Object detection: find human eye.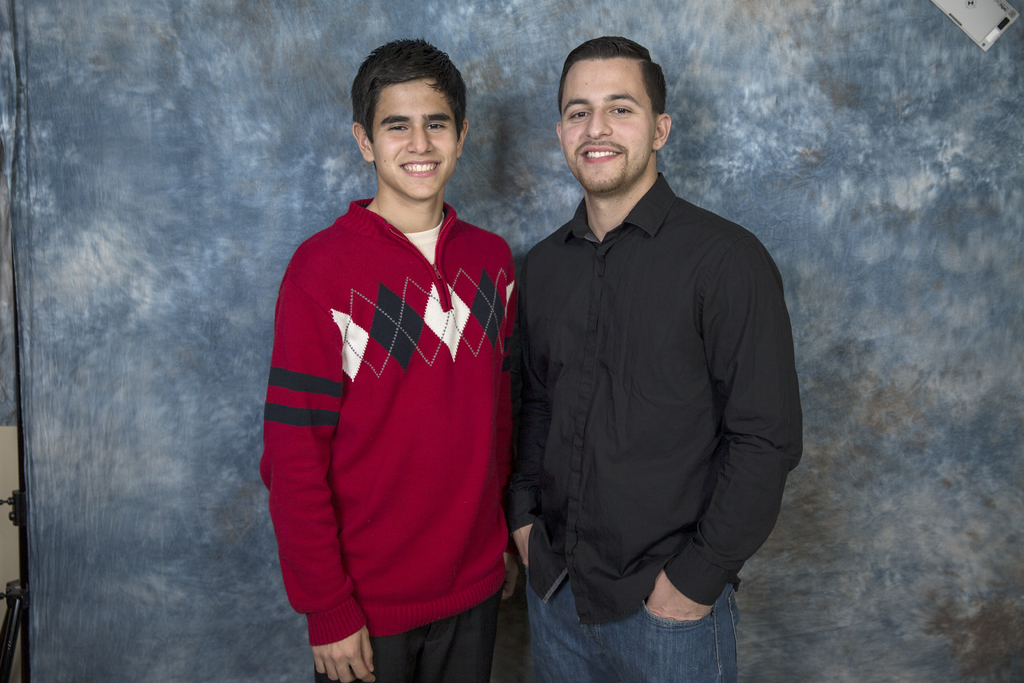
(607,99,636,118).
